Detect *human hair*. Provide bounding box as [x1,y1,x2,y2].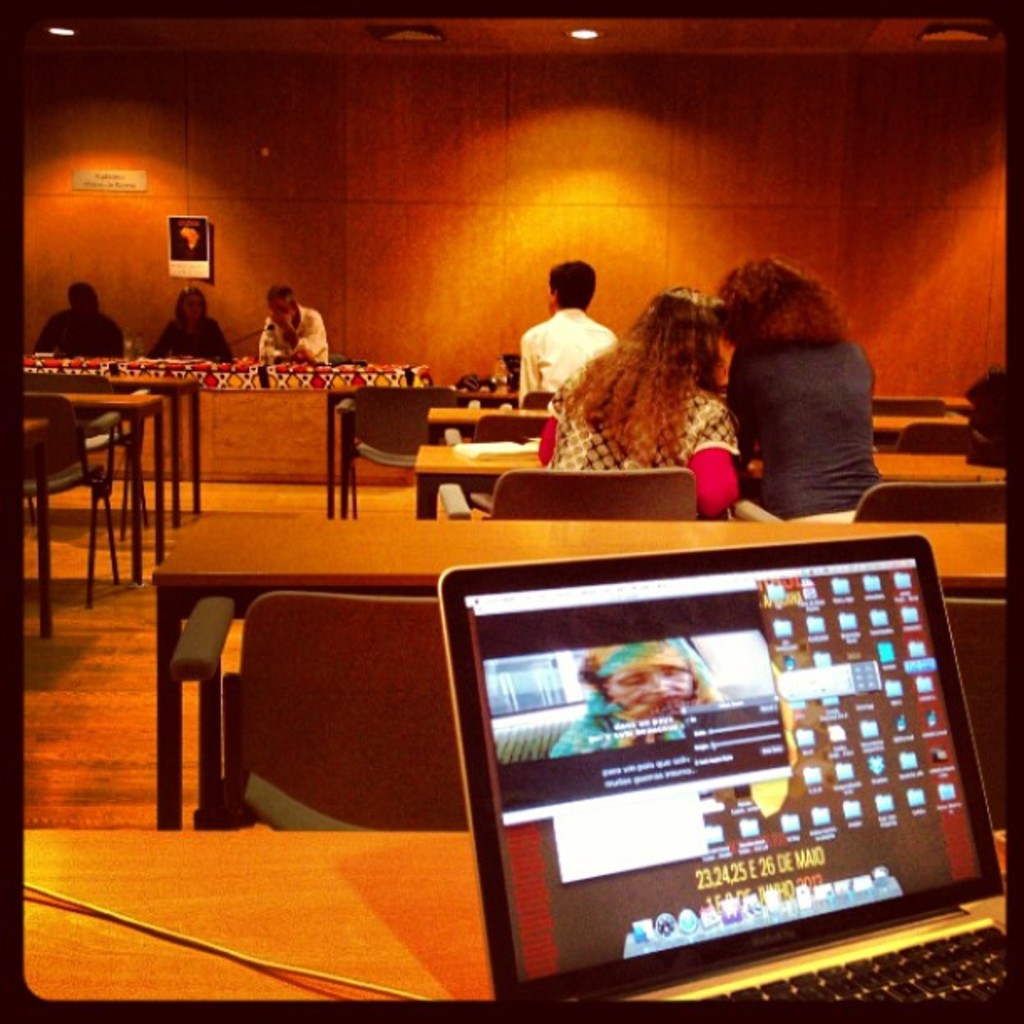
[713,253,853,346].
